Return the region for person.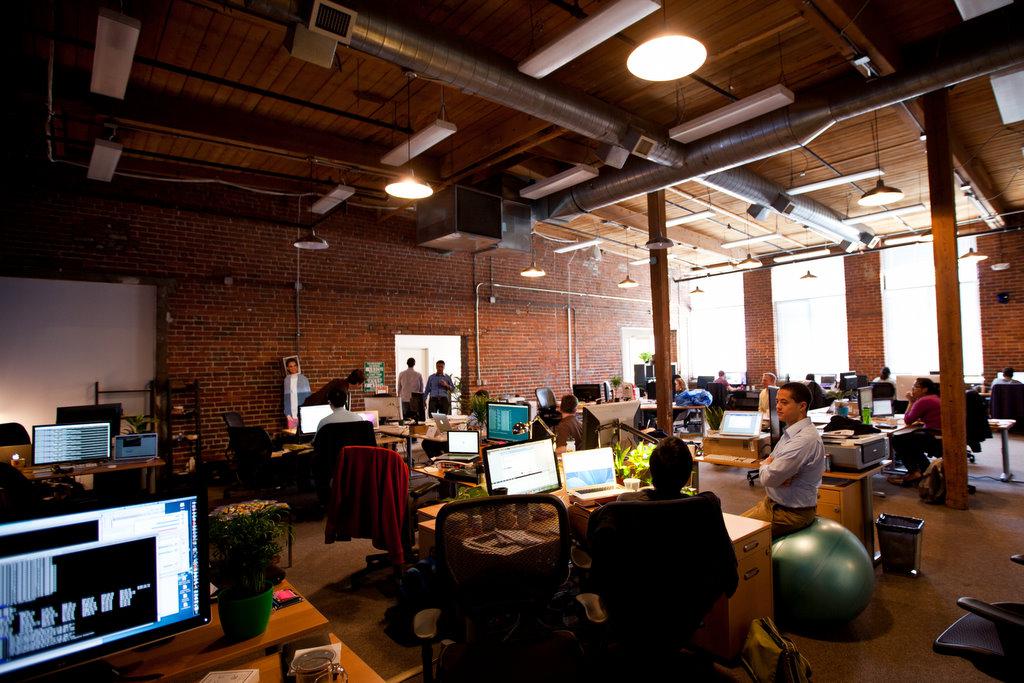
bbox=(280, 360, 312, 430).
